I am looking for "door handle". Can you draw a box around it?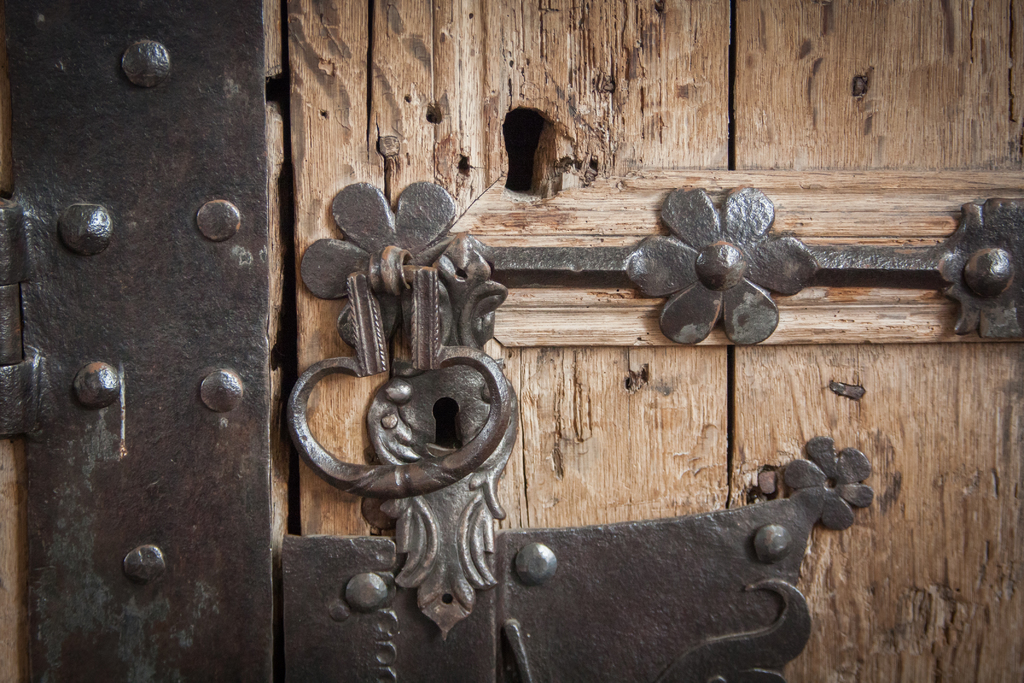
Sure, the bounding box is {"left": 288, "top": 178, "right": 521, "bottom": 639}.
